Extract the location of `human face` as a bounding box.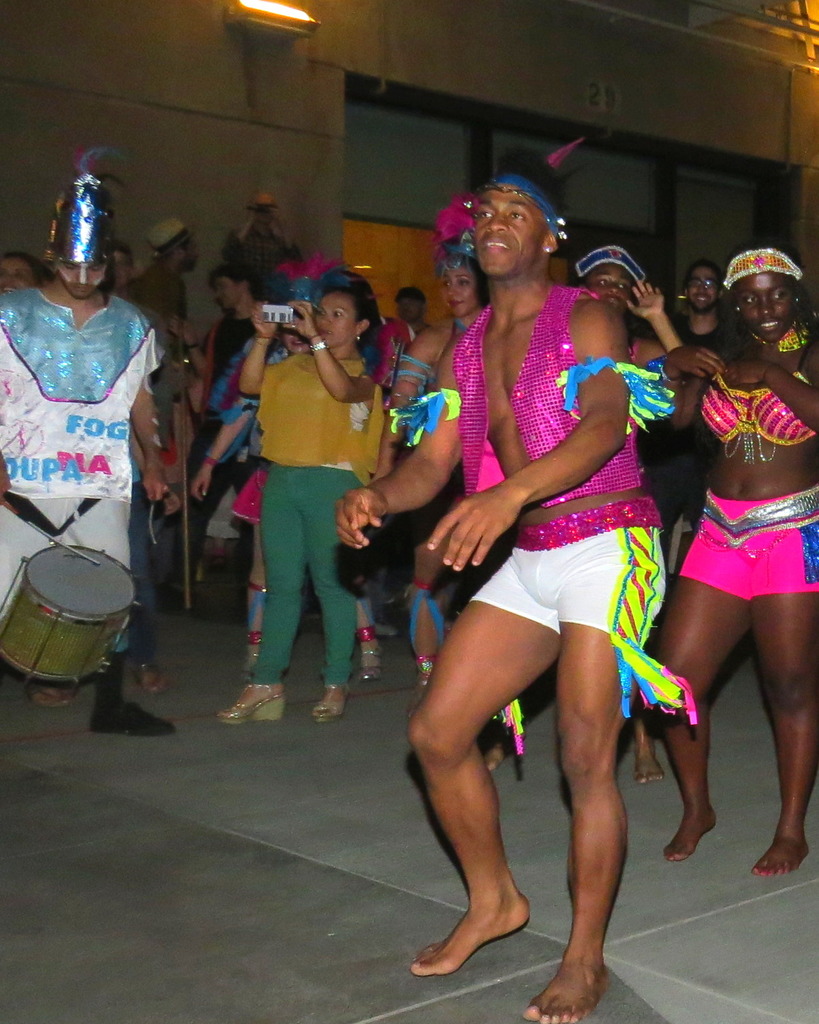
locate(735, 271, 798, 342).
